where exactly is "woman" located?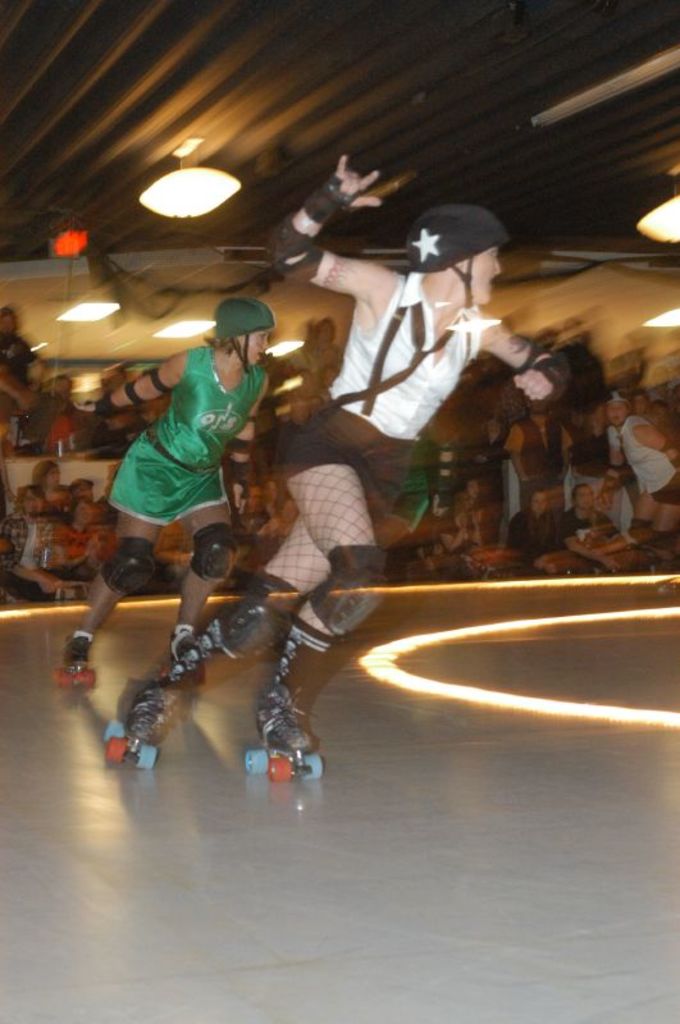
Its bounding box is BBox(92, 164, 556, 776).
